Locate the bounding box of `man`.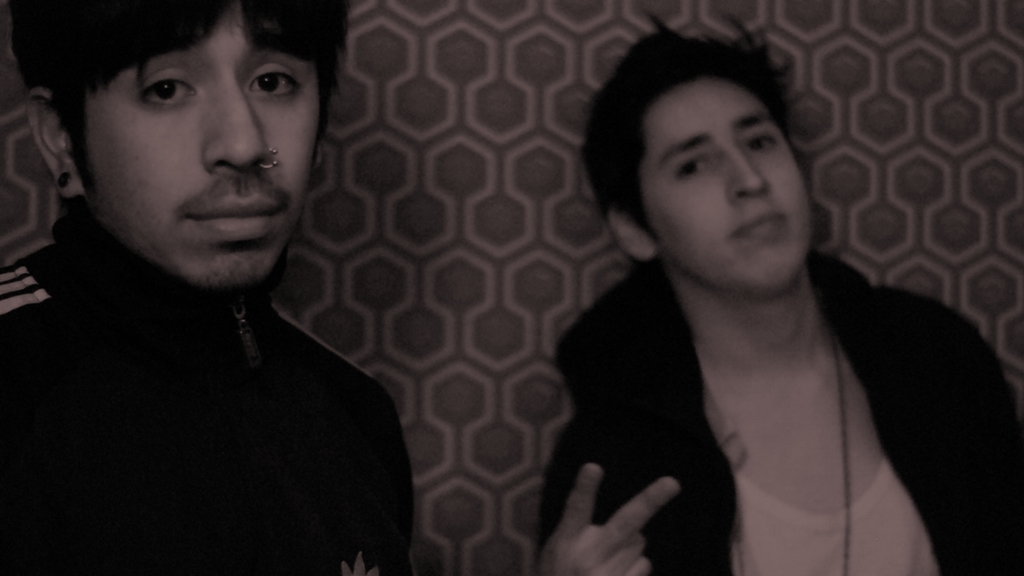
Bounding box: 527 28 1023 575.
